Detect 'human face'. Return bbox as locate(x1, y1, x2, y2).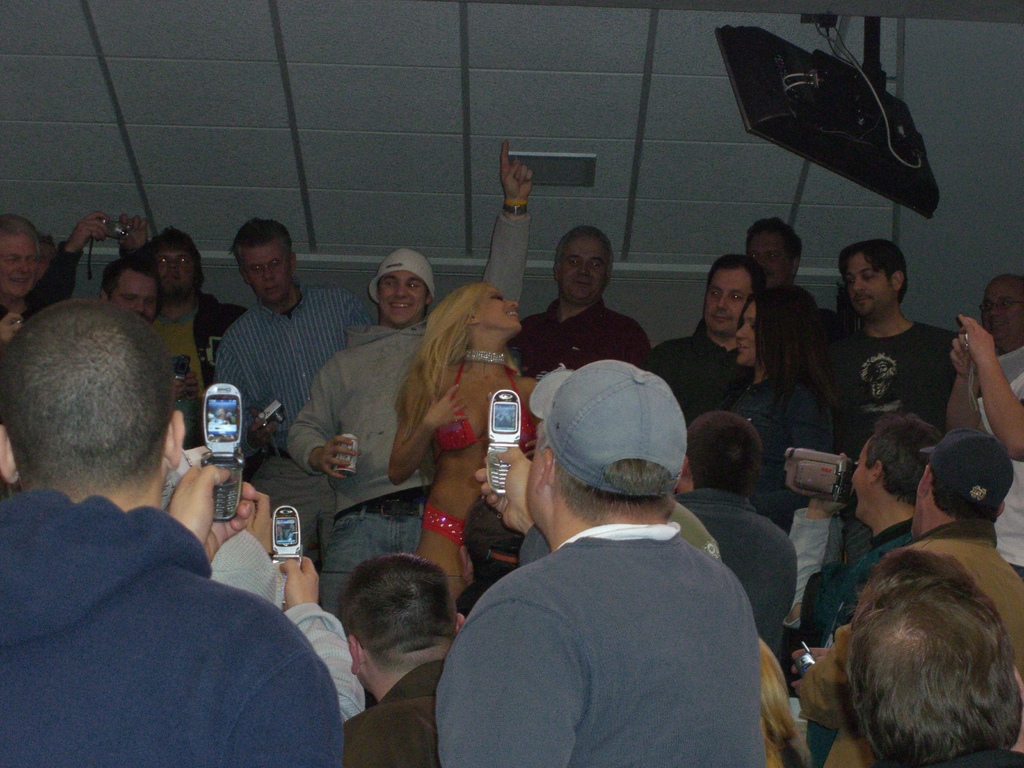
locate(1, 236, 44, 298).
